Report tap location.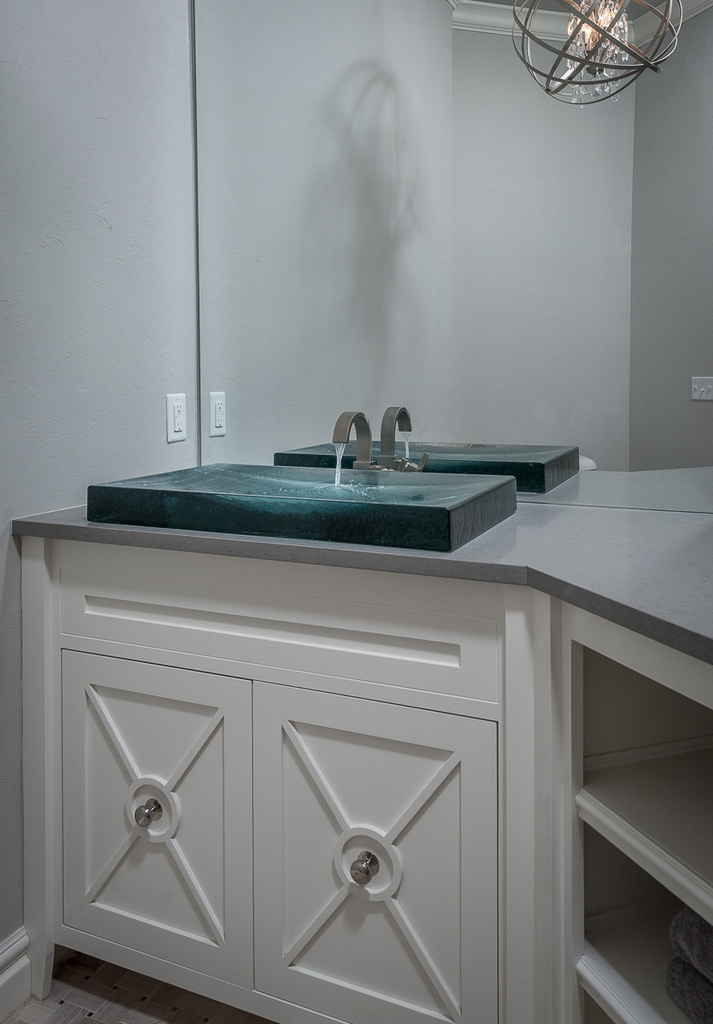
Report: [333,410,387,473].
